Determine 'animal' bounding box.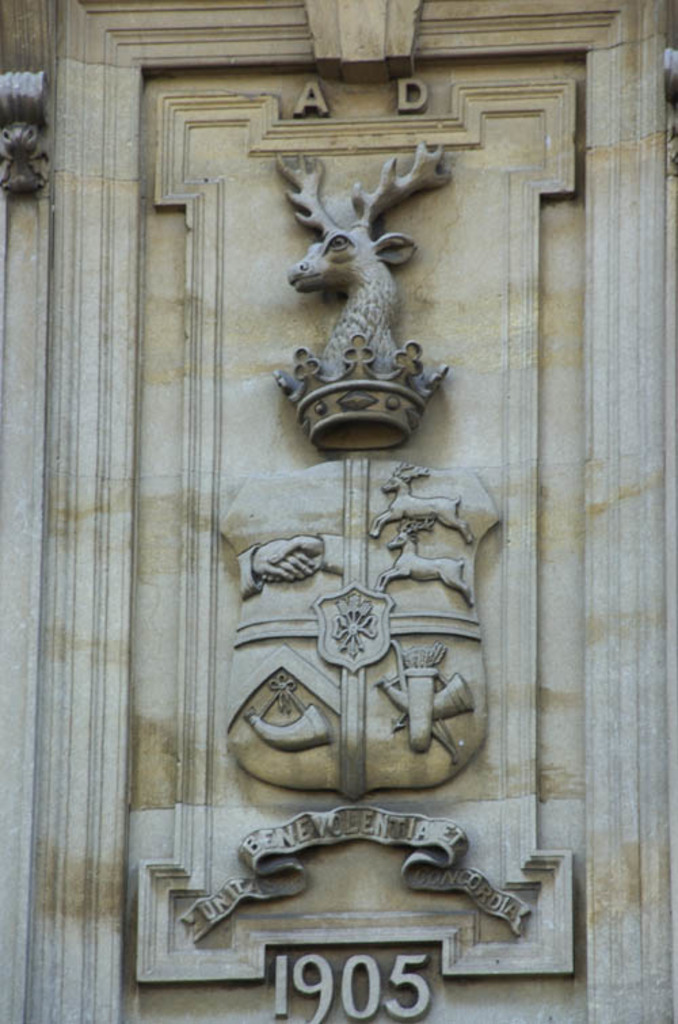
Determined: pyautogui.locateOnScreen(267, 141, 446, 378).
